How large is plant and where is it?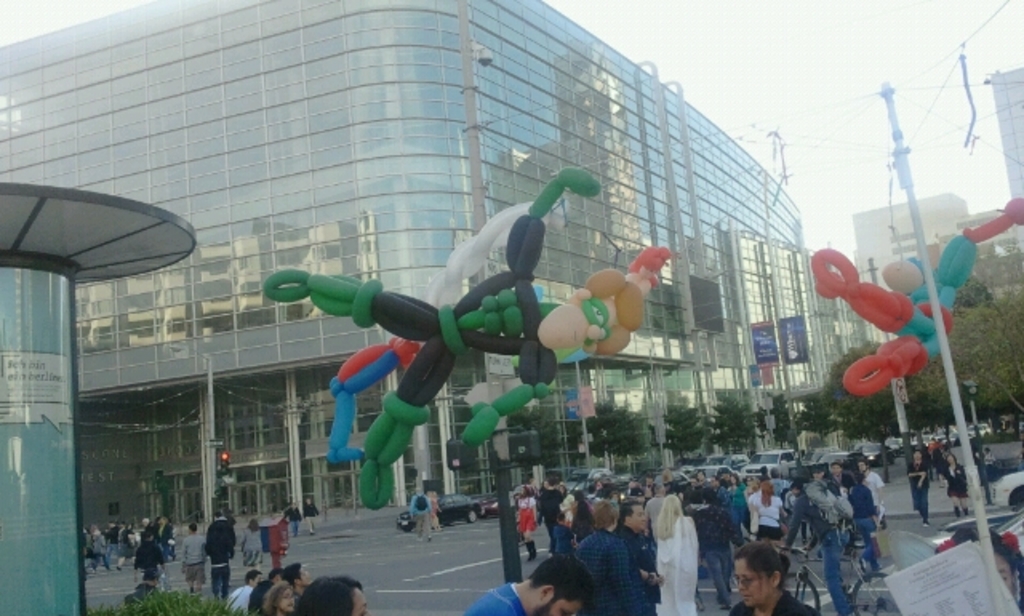
Bounding box: x1=86 y1=584 x2=261 y2=614.
